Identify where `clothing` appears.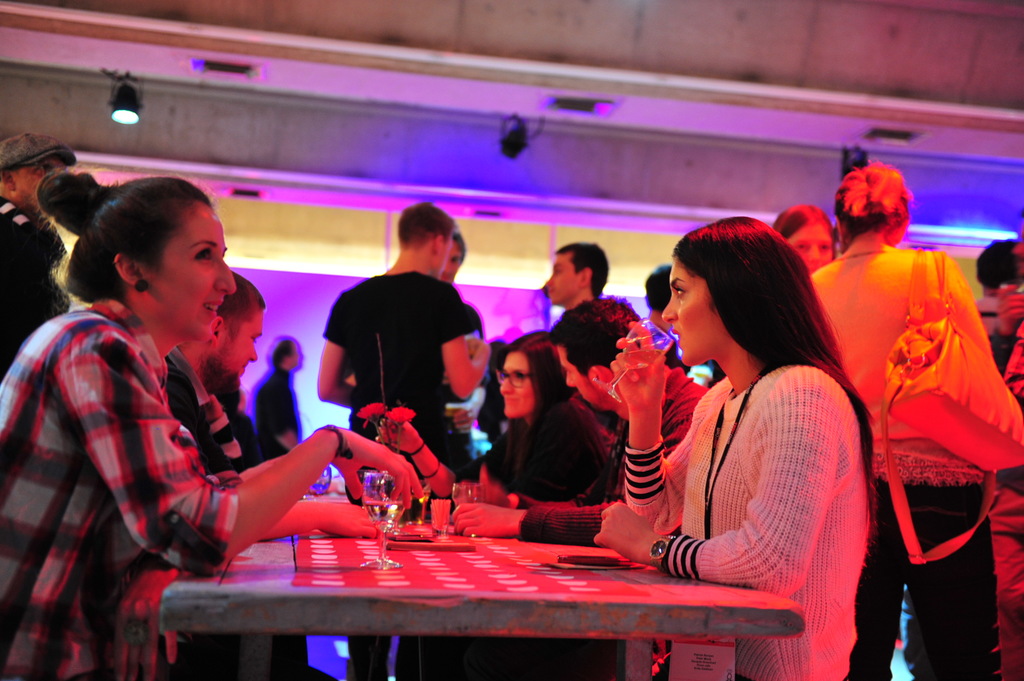
Appears at select_region(981, 325, 1023, 610).
